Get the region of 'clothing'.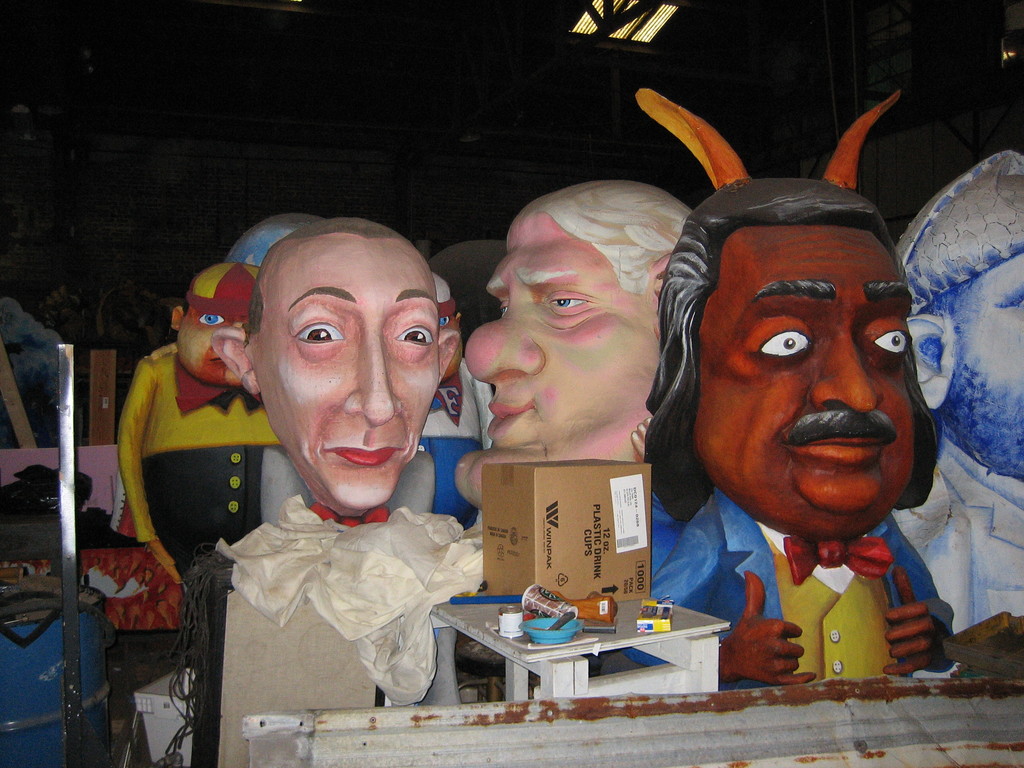
x1=646, y1=491, x2=949, y2=687.
